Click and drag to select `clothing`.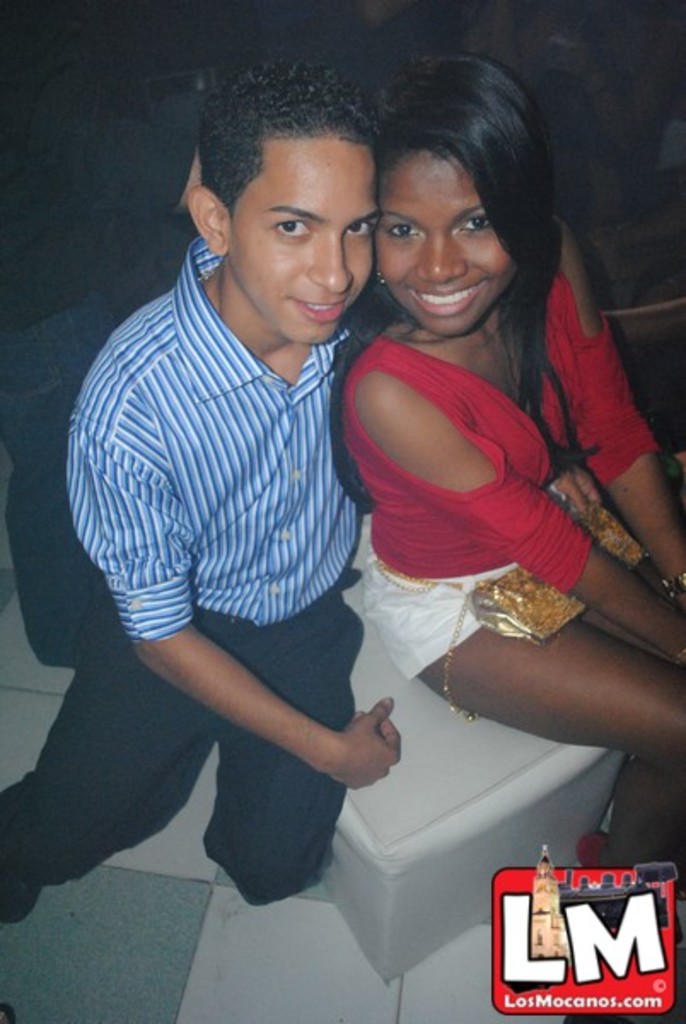
Selection: 48:230:396:674.
